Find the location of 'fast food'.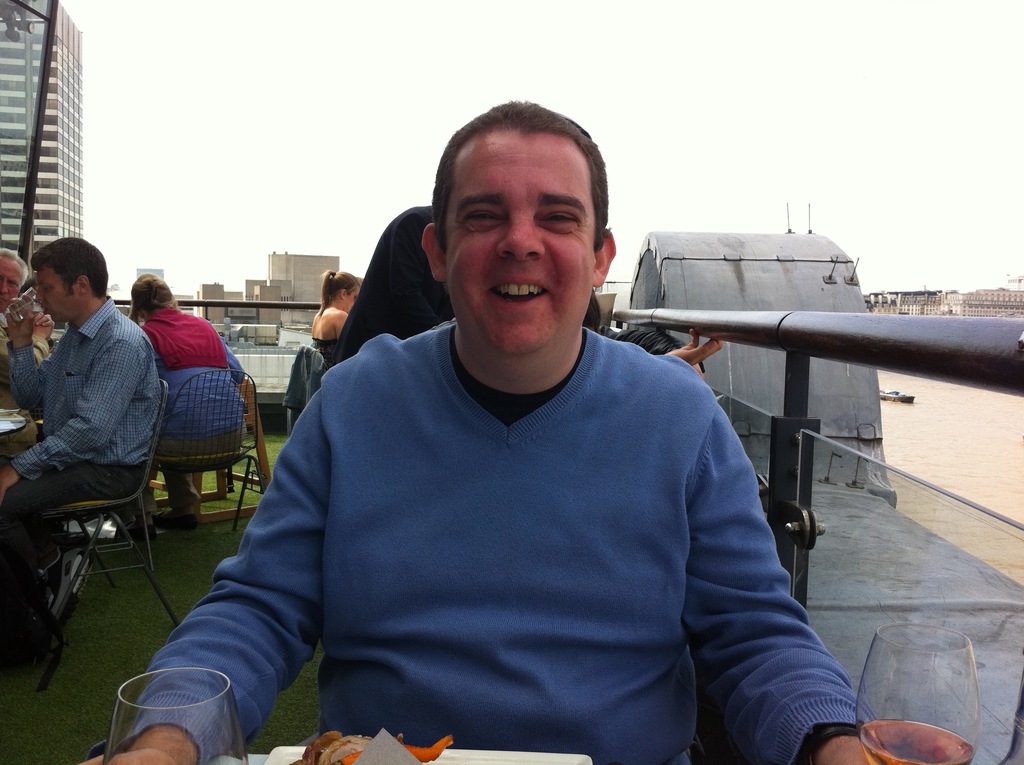
Location: bbox=[298, 724, 460, 764].
